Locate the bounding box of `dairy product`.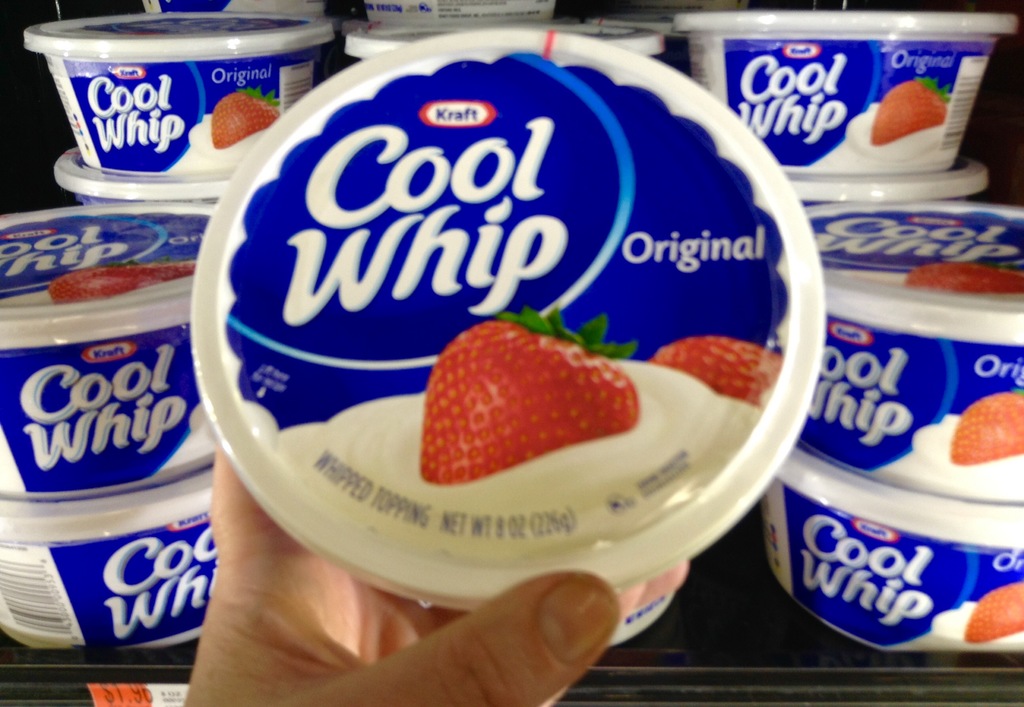
Bounding box: (x1=6, y1=209, x2=229, y2=503).
